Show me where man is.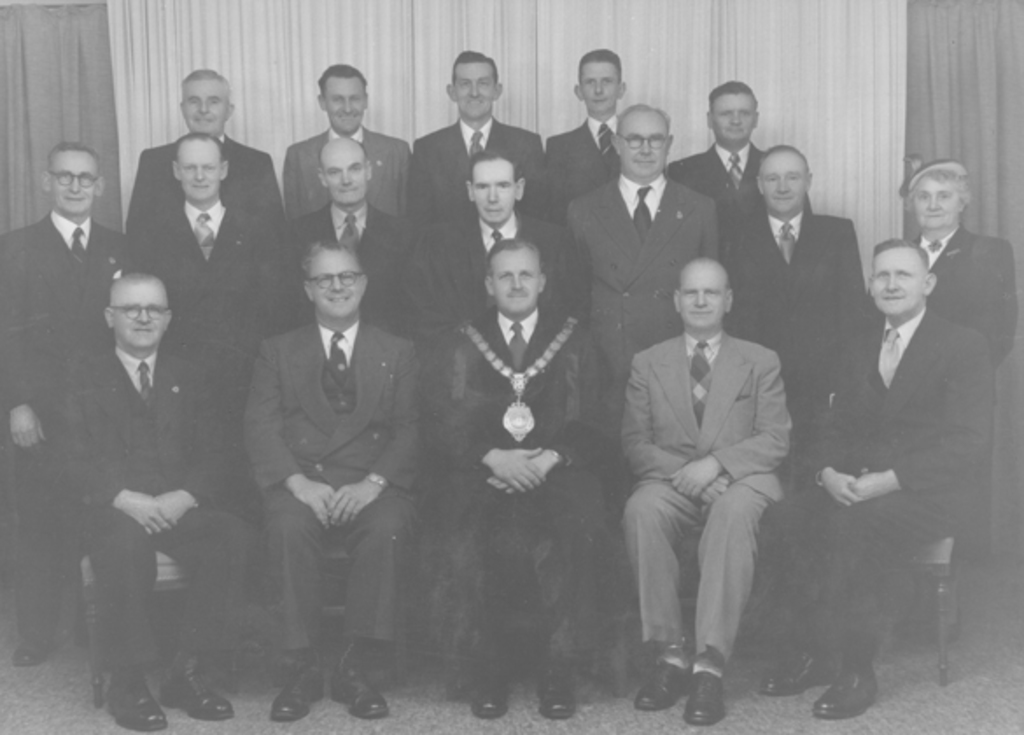
man is at <box>571,103,725,329</box>.
